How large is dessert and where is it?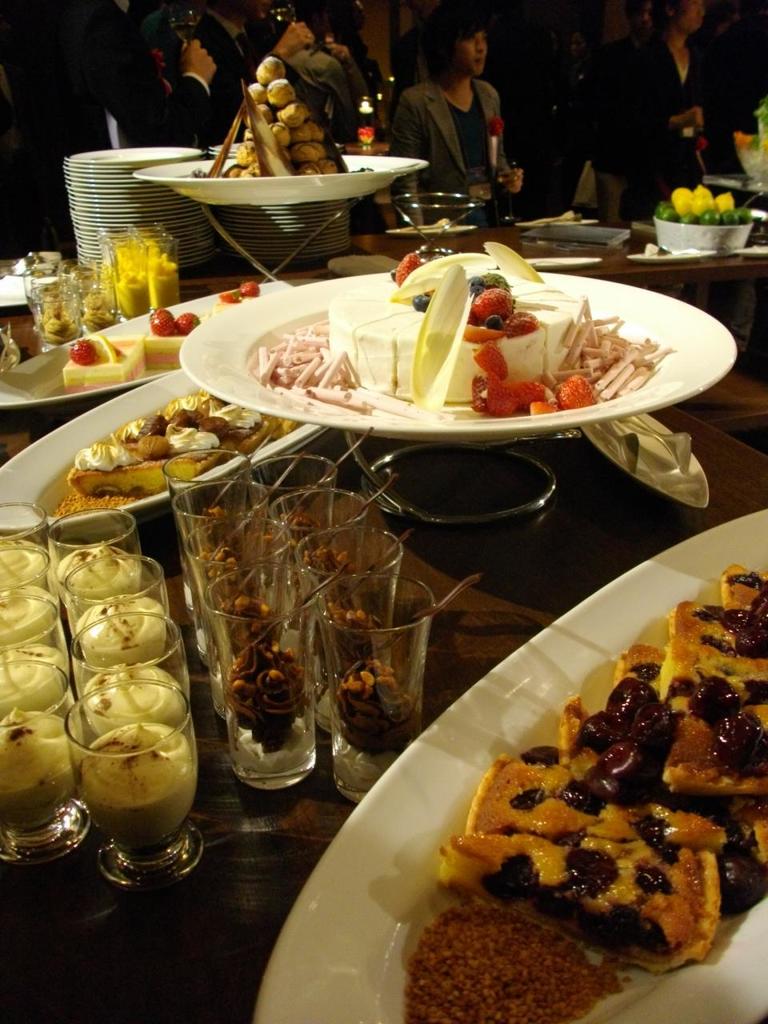
Bounding box: [x1=220, y1=57, x2=342, y2=178].
